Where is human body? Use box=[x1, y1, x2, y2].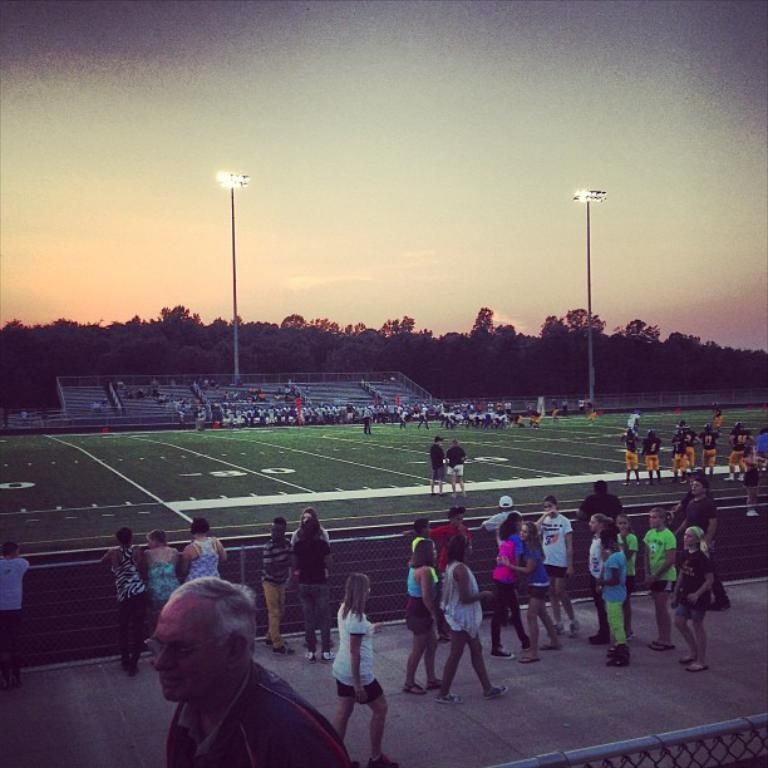
box=[625, 414, 643, 437].
